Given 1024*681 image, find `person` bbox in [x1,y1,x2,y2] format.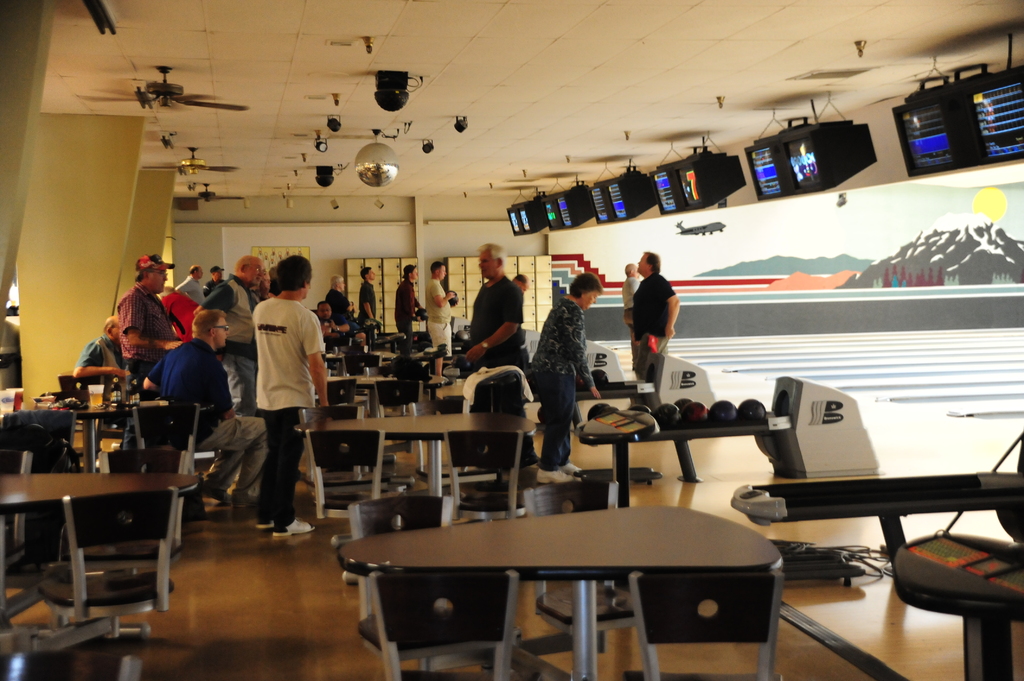
[159,285,195,342].
